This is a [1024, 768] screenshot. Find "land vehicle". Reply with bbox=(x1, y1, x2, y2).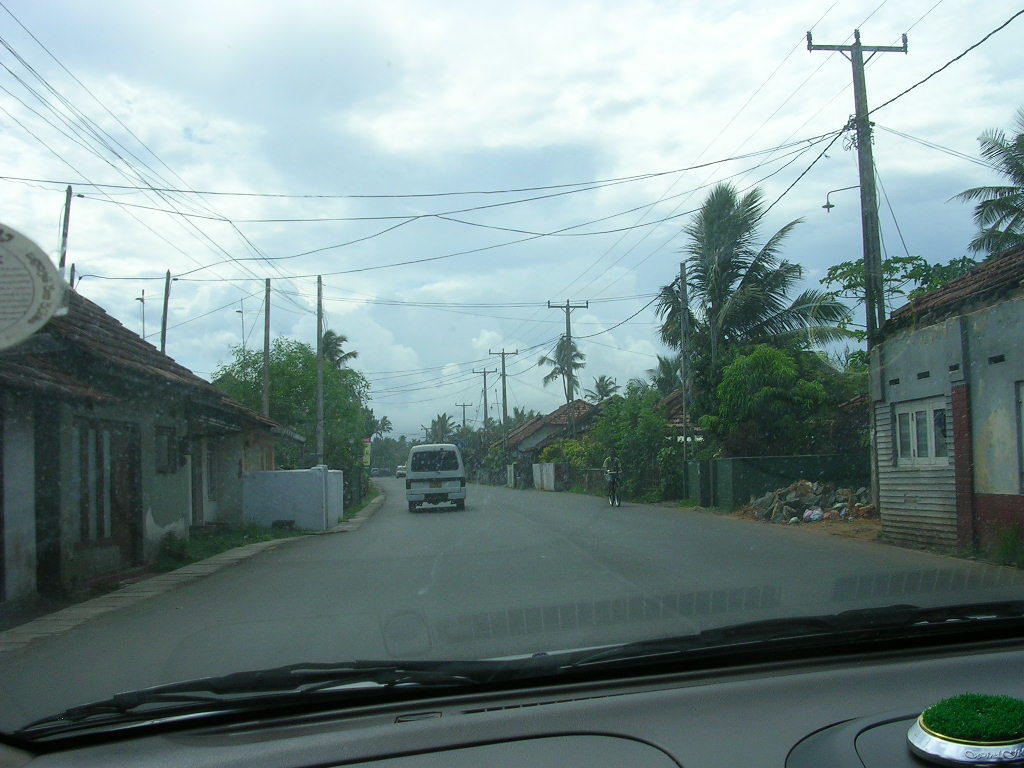
bbox=(399, 443, 481, 520).
